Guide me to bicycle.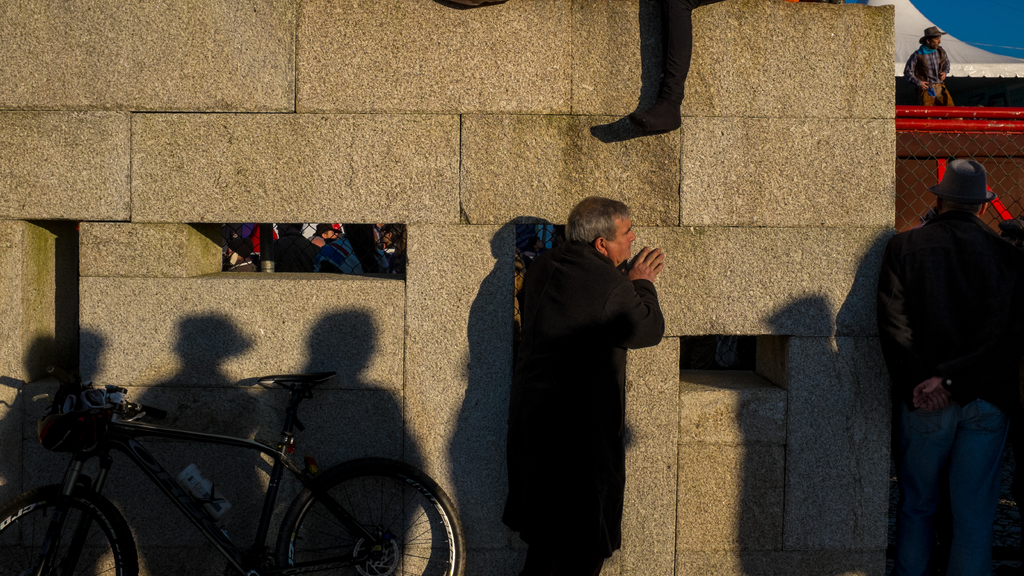
Guidance: [0,337,472,572].
